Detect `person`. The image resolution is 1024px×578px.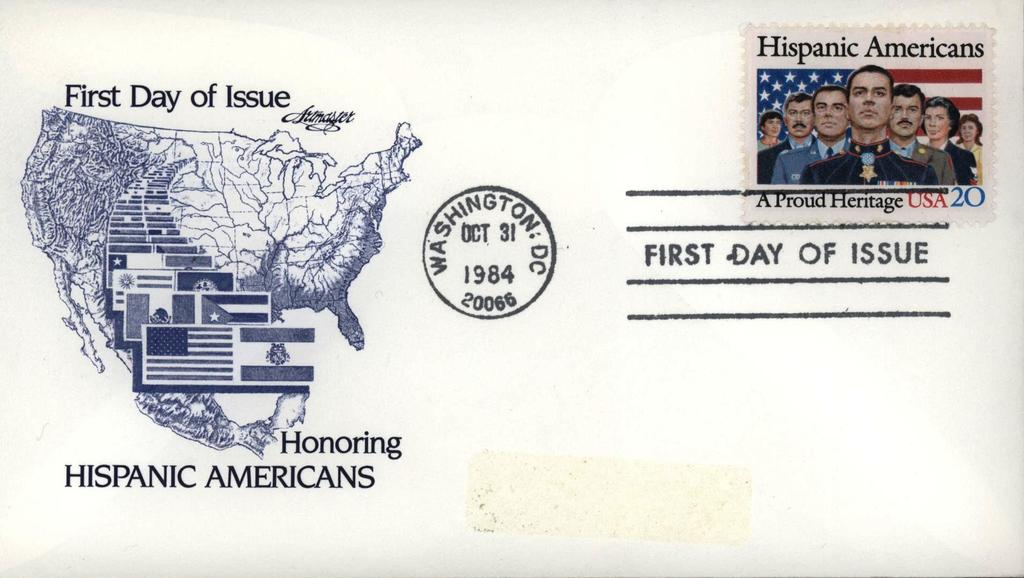
locate(799, 63, 940, 189).
